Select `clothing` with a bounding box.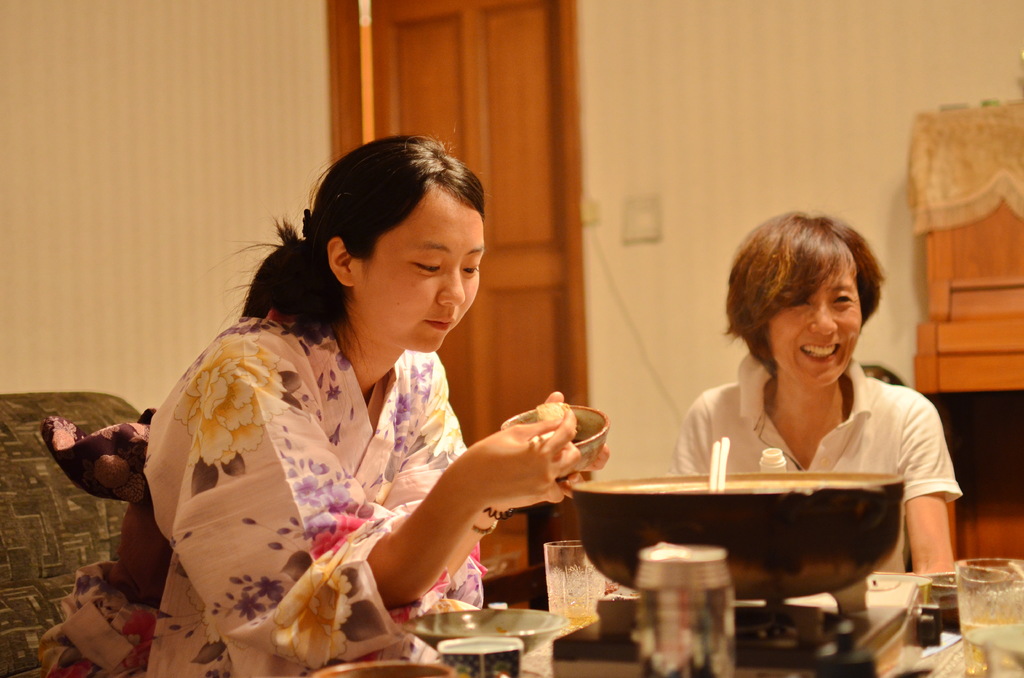
666/349/961/606.
